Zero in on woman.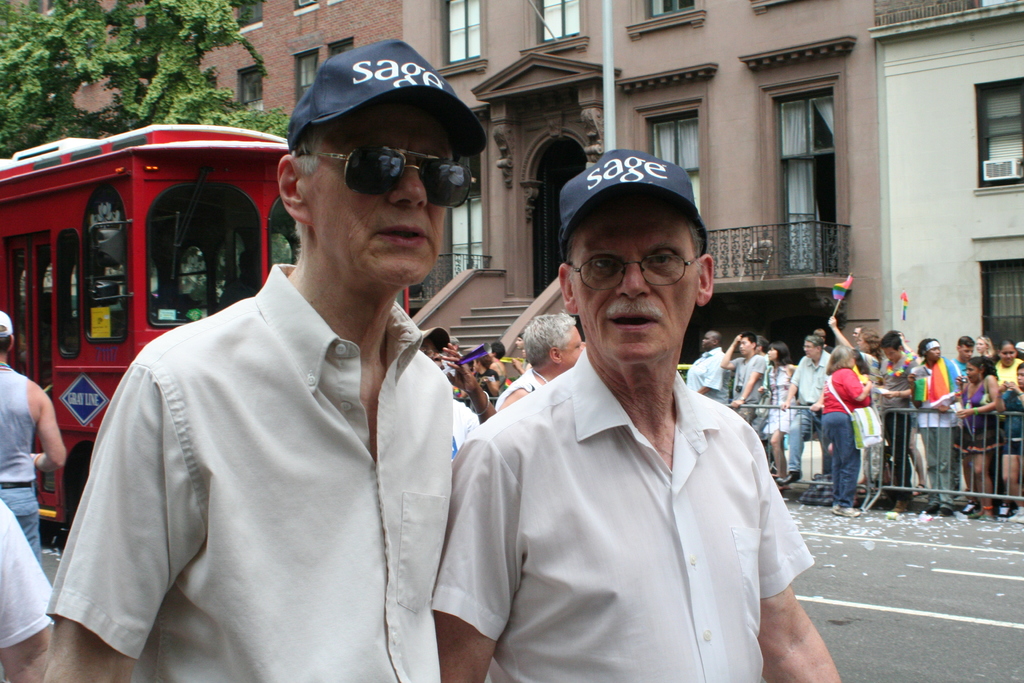
Zeroed in: bbox=(757, 338, 813, 482).
